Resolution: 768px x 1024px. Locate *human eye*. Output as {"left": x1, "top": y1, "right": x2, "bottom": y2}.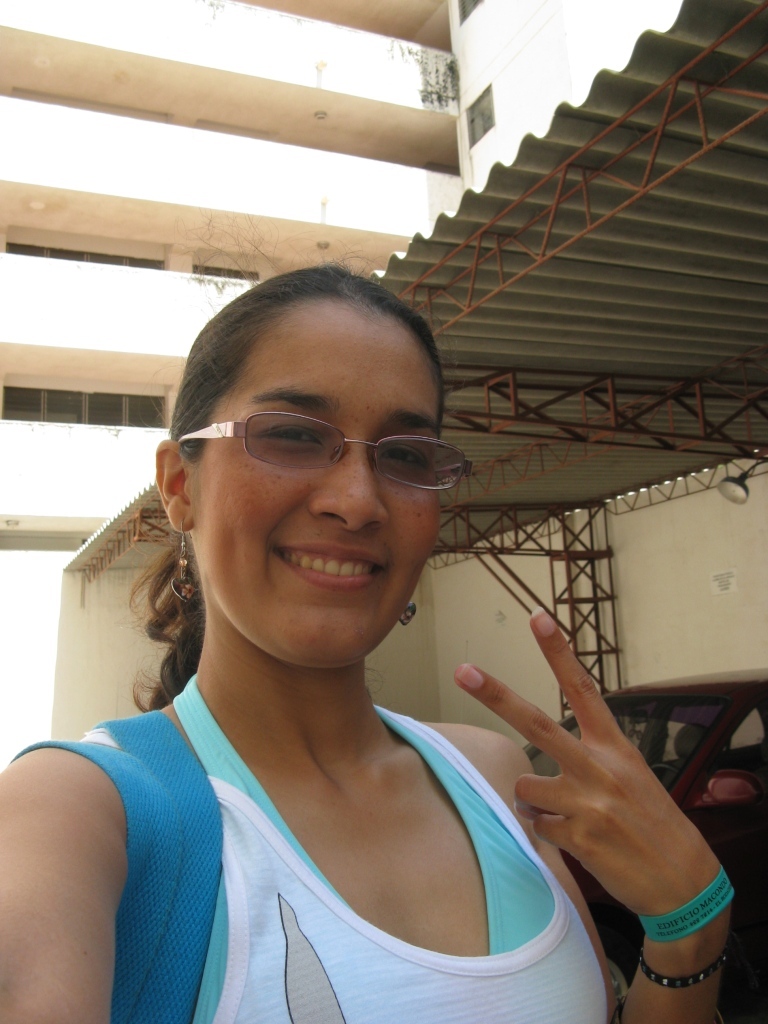
{"left": 379, "top": 434, "right": 433, "bottom": 475}.
